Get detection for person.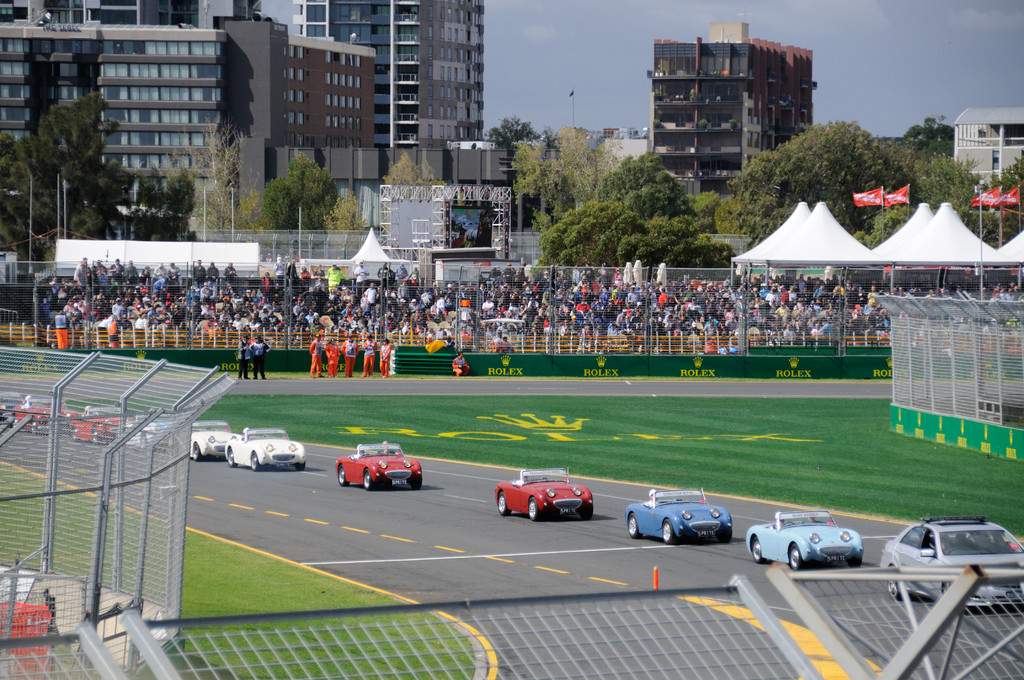
Detection: <bbox>309, 336, 323, 376</bbox>.
